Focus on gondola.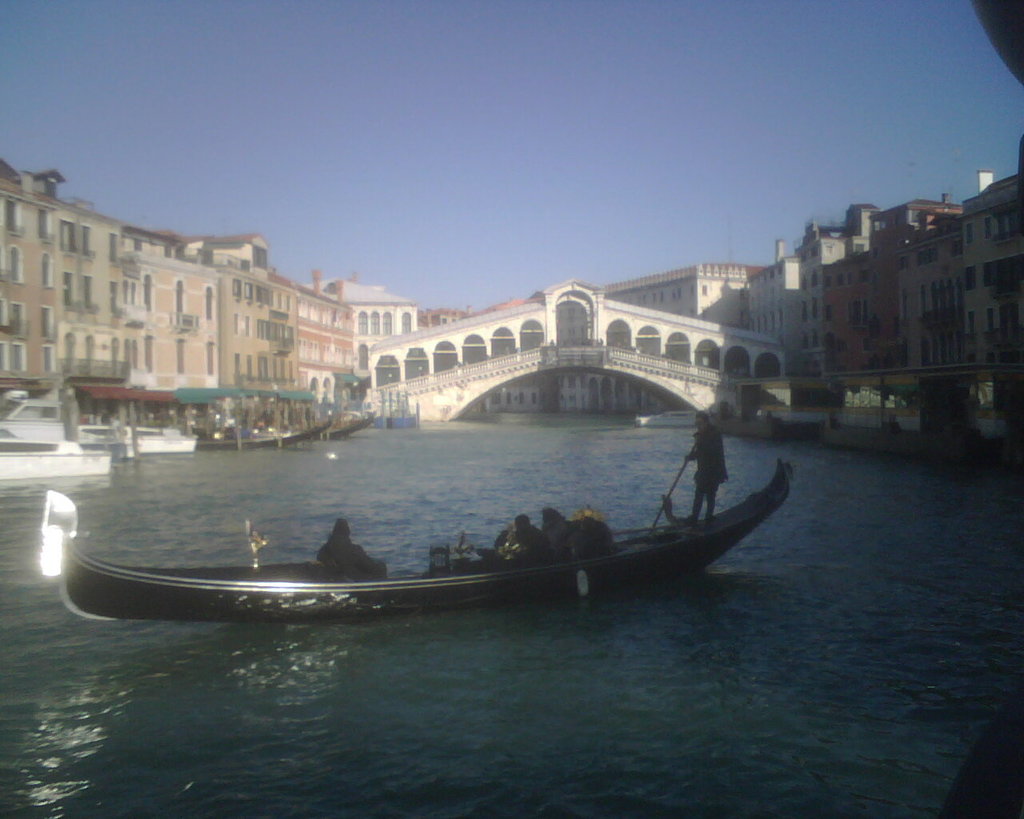
Focused at (x1=318, y1=397, x2=378, y2=452).
